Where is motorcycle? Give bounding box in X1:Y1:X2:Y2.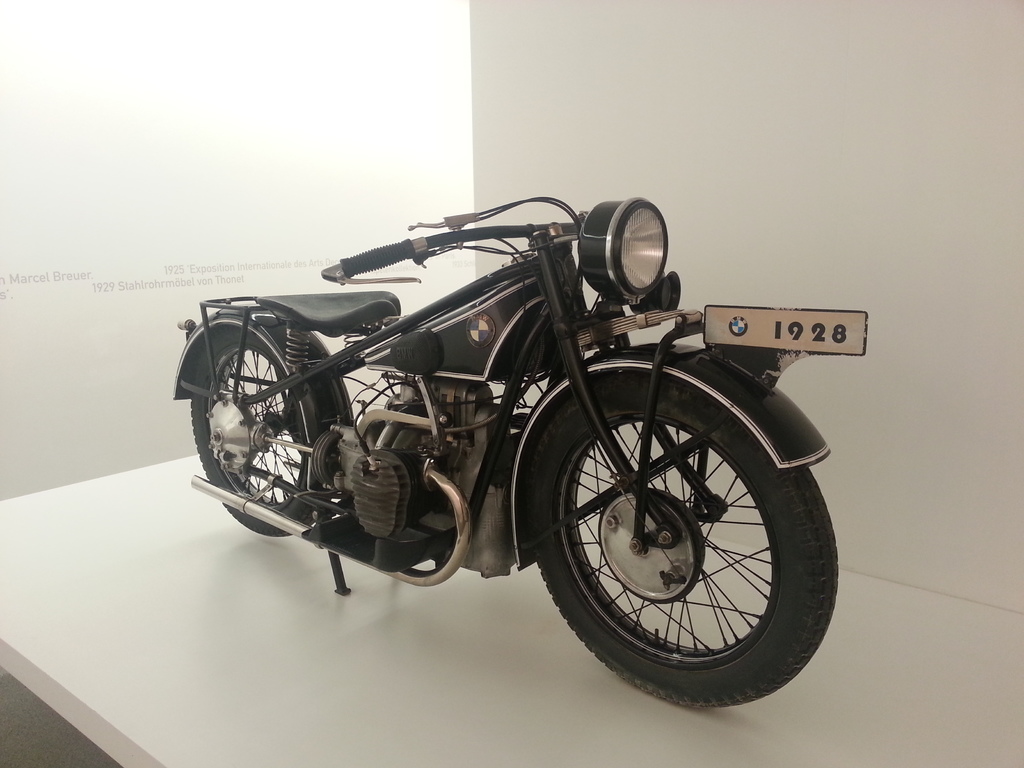
170:191:870:714.
